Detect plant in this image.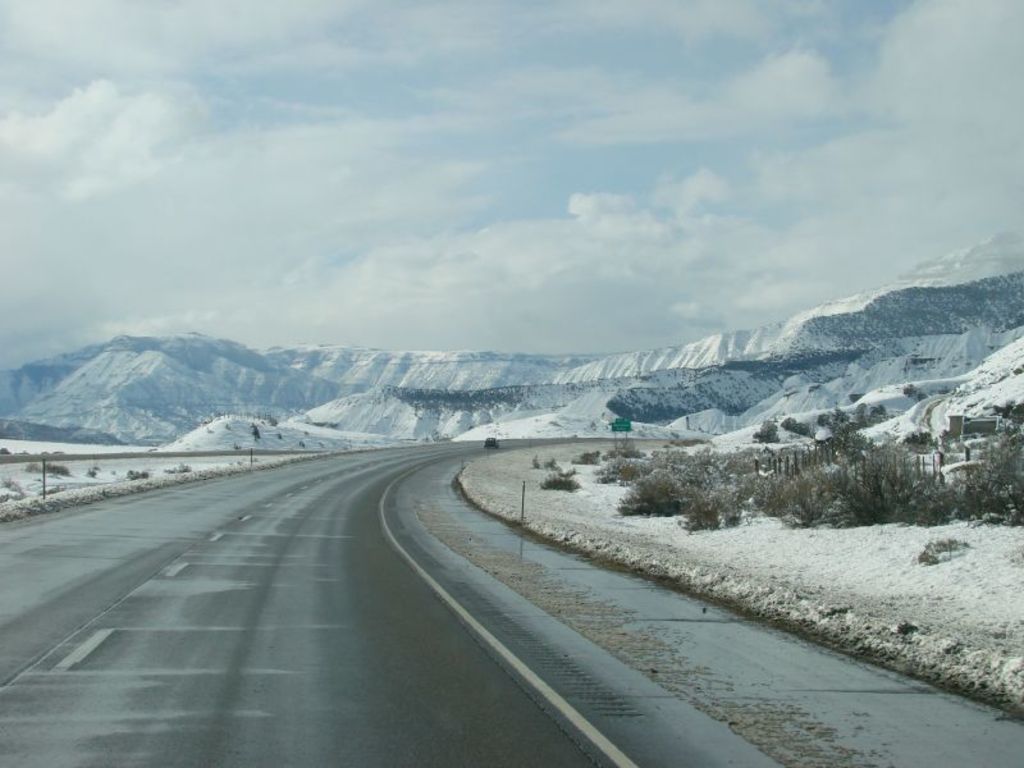
Detection: [760, 420, 782, 444].
